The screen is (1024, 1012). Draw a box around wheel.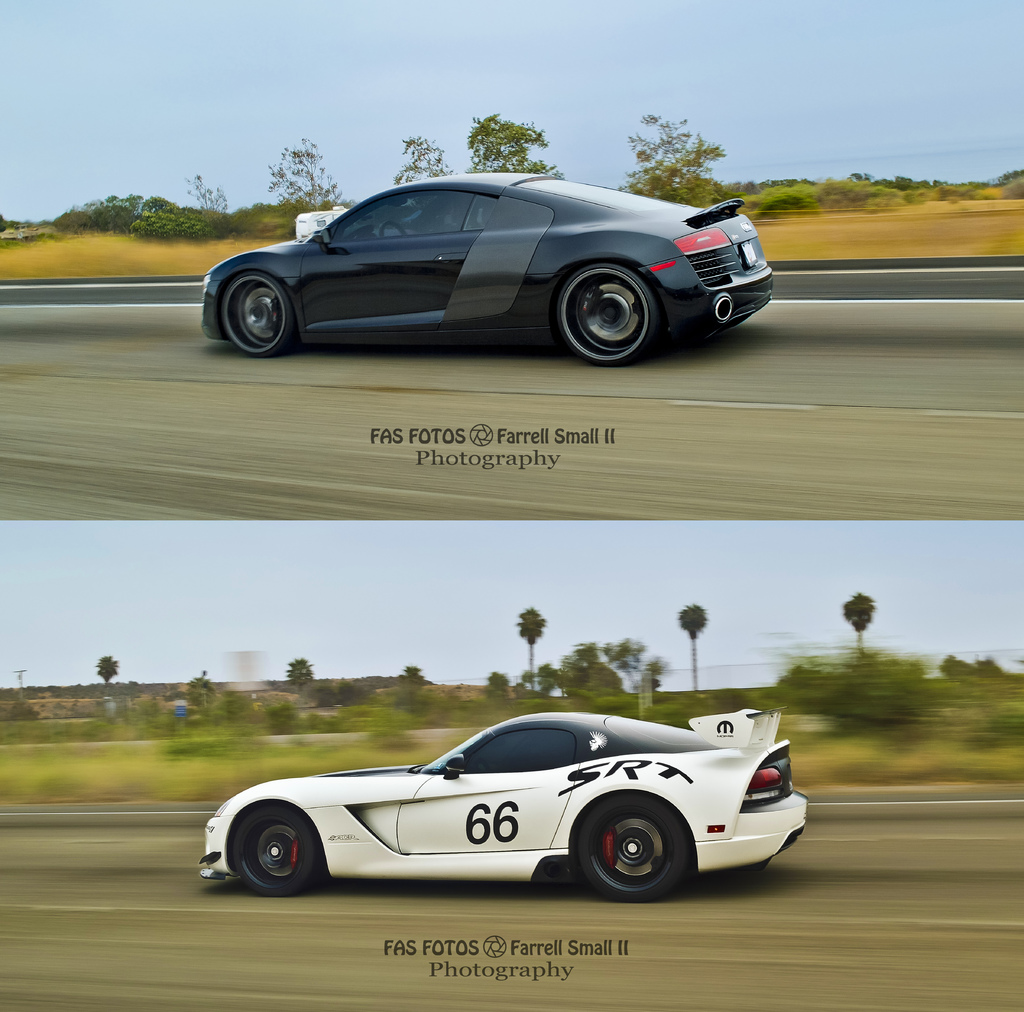
l=545, t=246, r=675, b=349.
